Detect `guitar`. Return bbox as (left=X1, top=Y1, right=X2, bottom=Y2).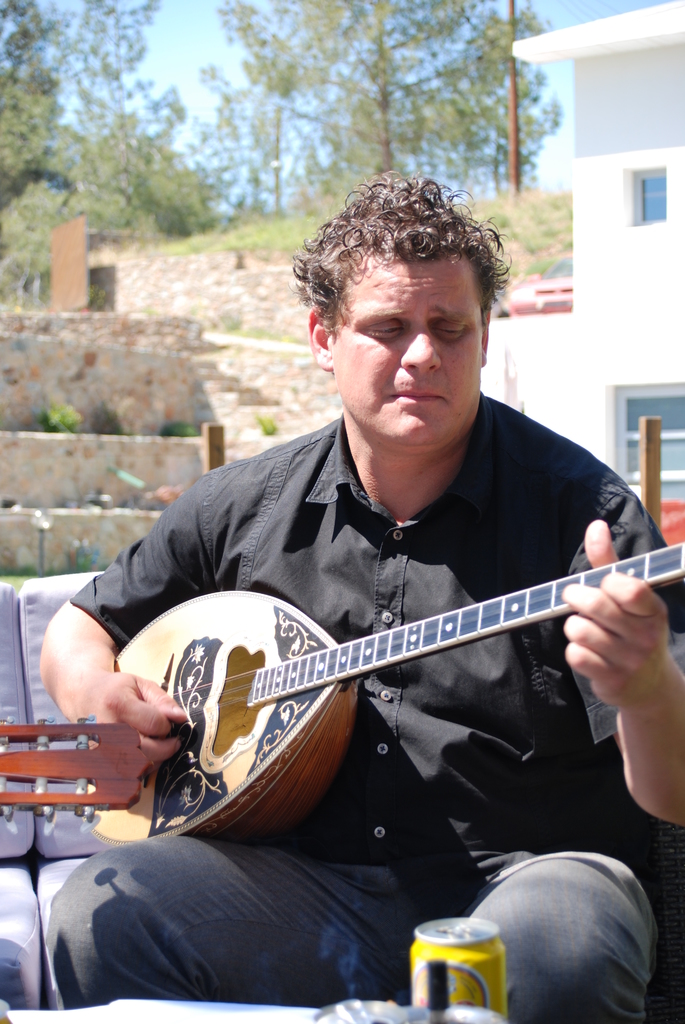
(left=76, top=397, right=668, bottom=890).
